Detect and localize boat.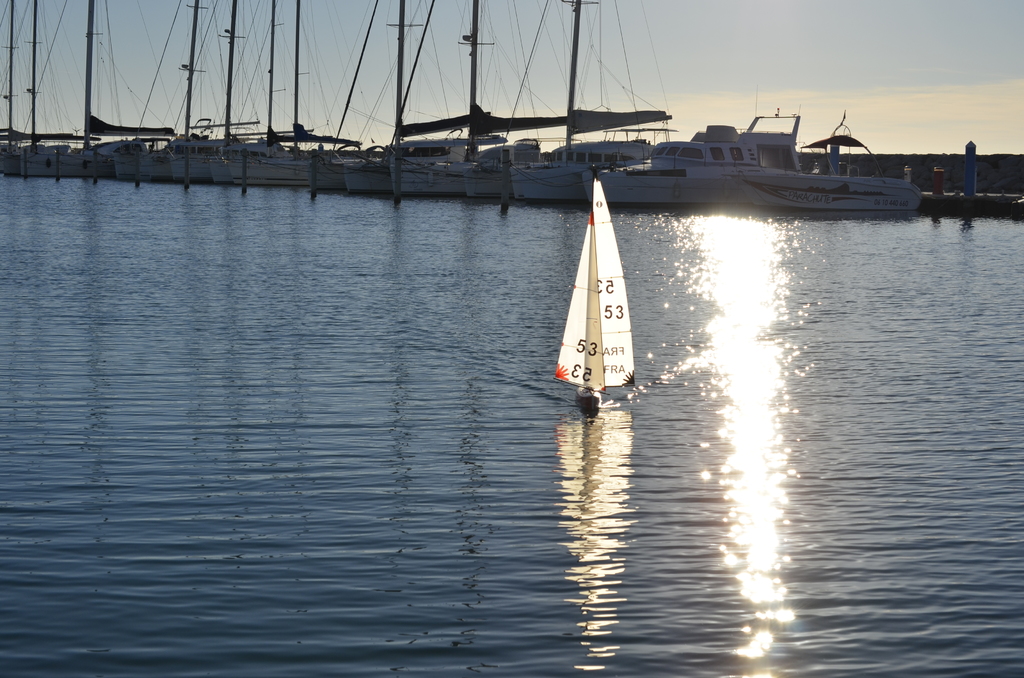
Localized at bbox=[207, 0, 300, 182].
